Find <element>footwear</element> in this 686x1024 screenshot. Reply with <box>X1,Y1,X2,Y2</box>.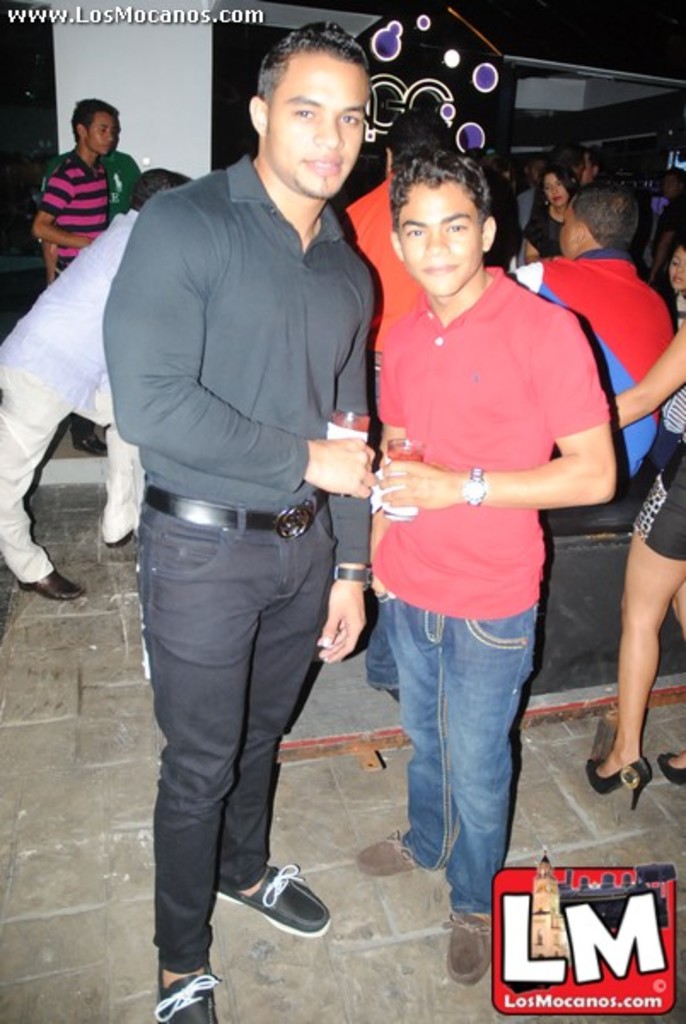
<box>655,744,684,787</box>.
